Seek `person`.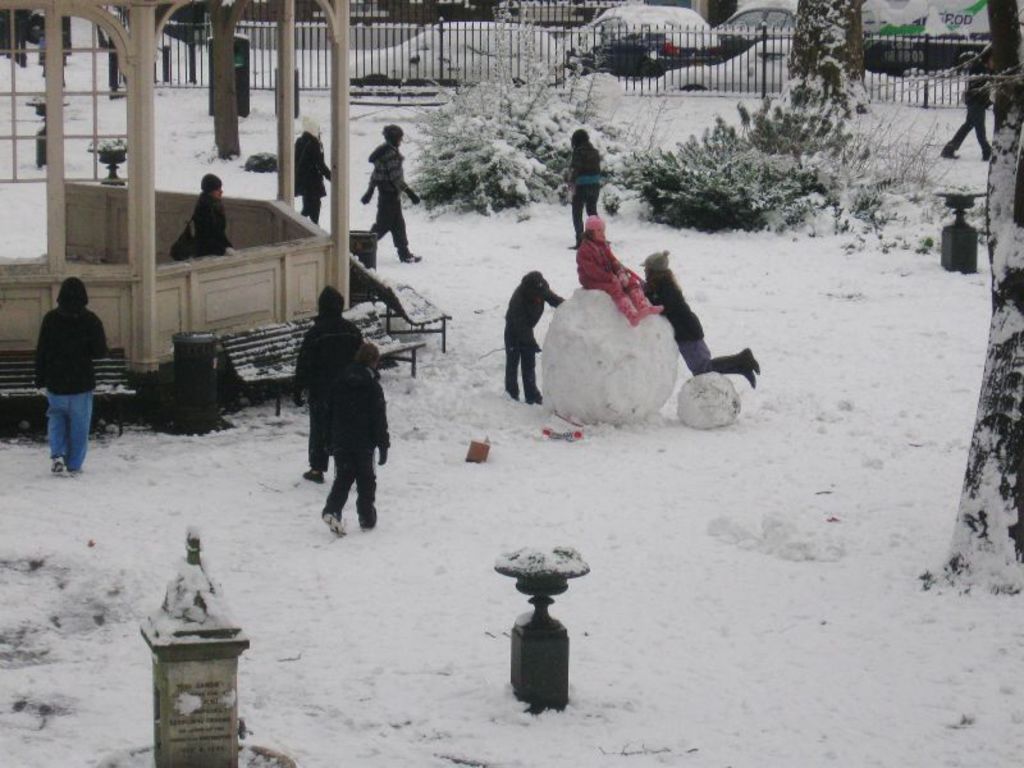
(193,172,236,253).
